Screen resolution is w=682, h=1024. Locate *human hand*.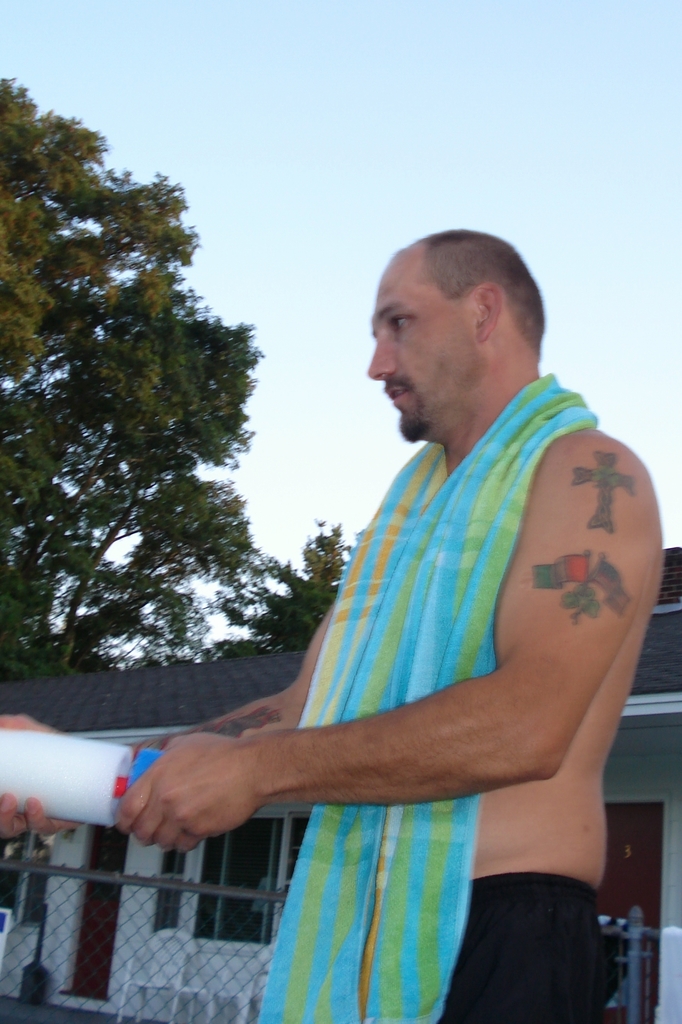
[left=0, top=710, right=83, bottom=841].
